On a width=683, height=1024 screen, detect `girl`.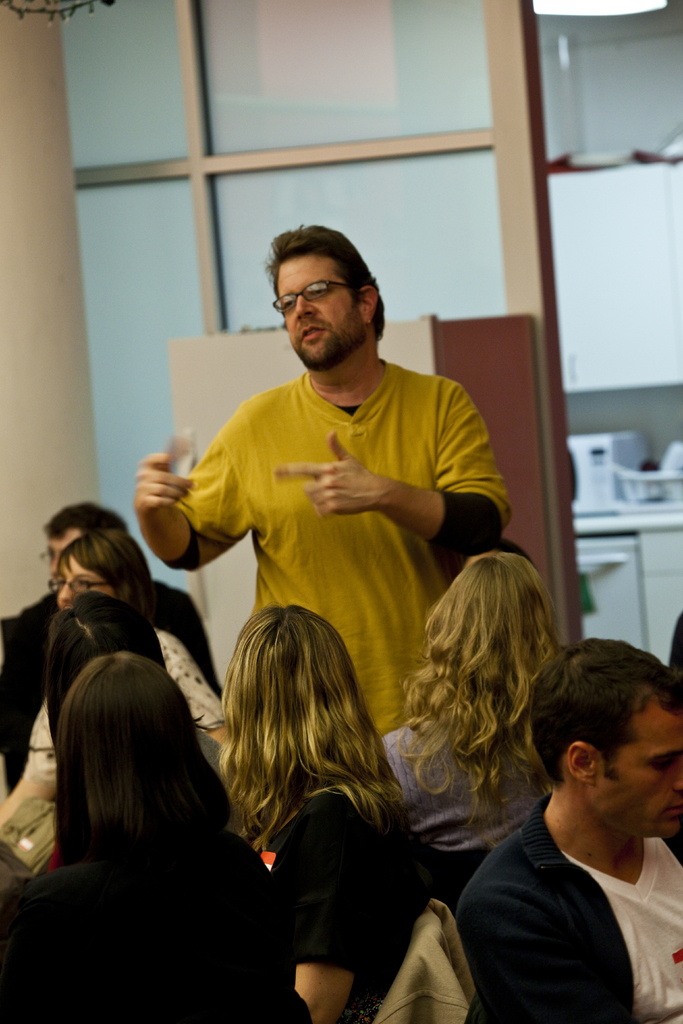
[left=5, top=655, right=284, bottom=1023].
